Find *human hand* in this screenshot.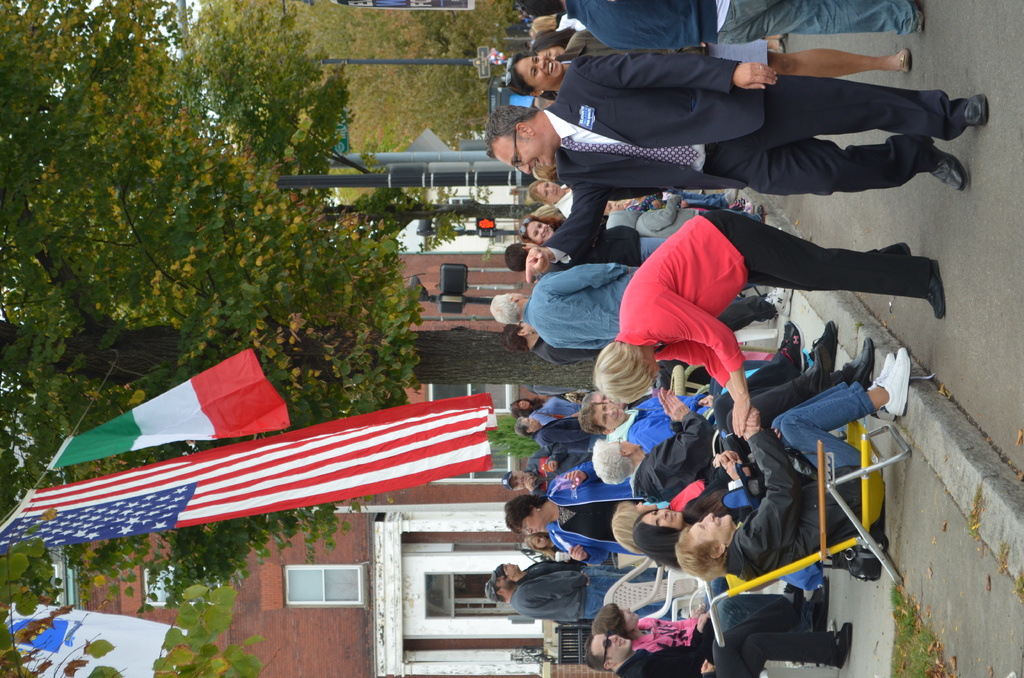
The bounding box for *human hand* is [733, 62, 780, 93].
